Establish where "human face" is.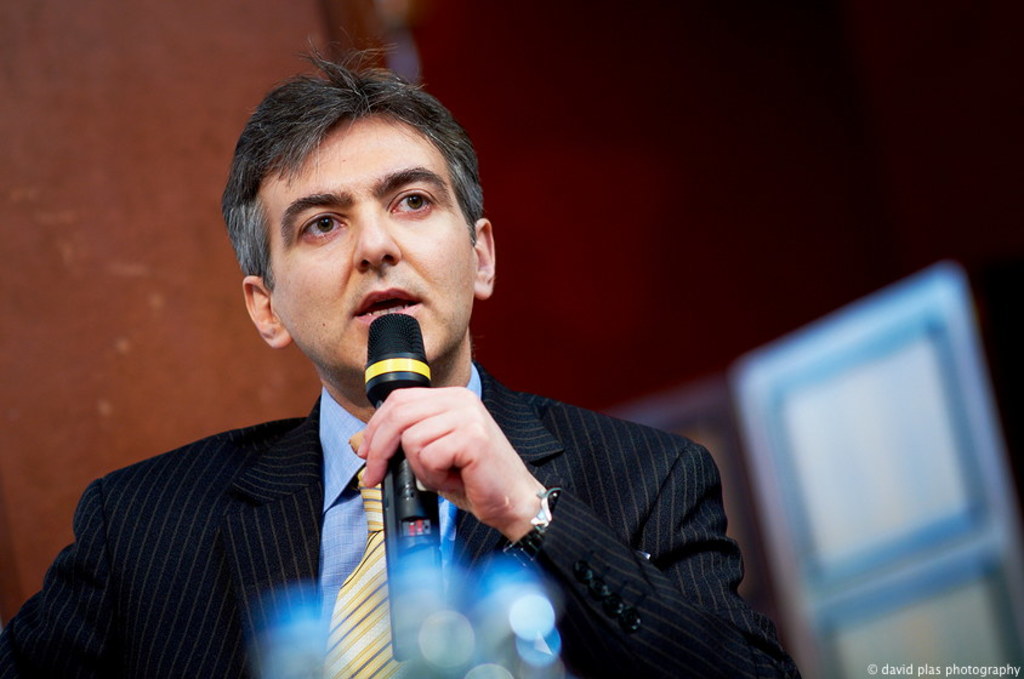
Established at [272,116,473,372].
